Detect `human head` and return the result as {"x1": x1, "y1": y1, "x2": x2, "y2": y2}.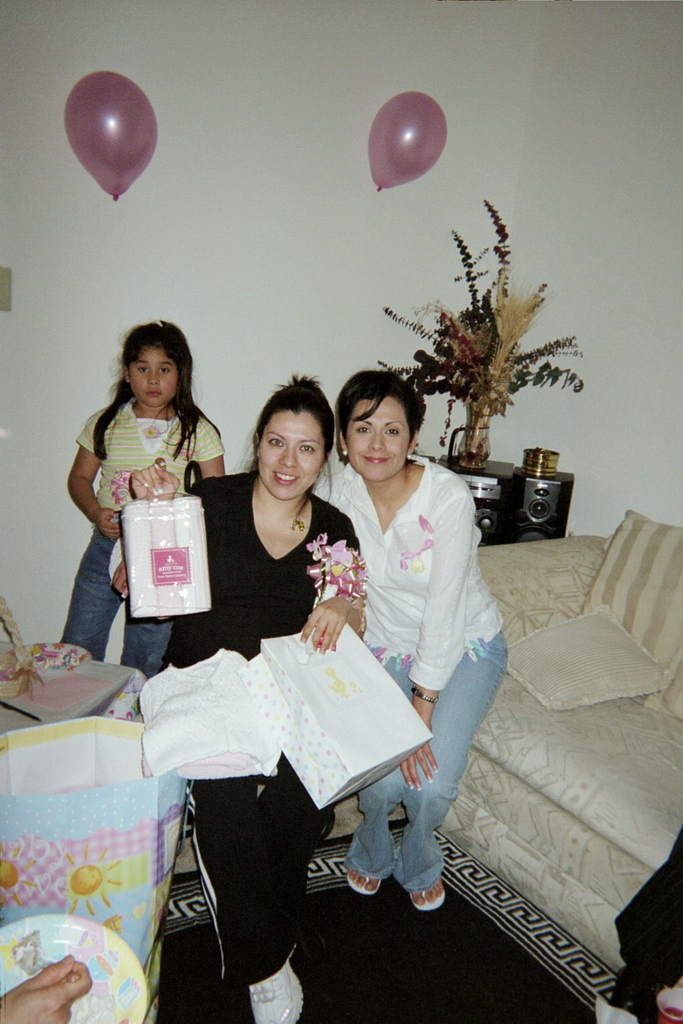
{"x1": 337, "y1": 368, "x2": 422, "y2": 483}.
